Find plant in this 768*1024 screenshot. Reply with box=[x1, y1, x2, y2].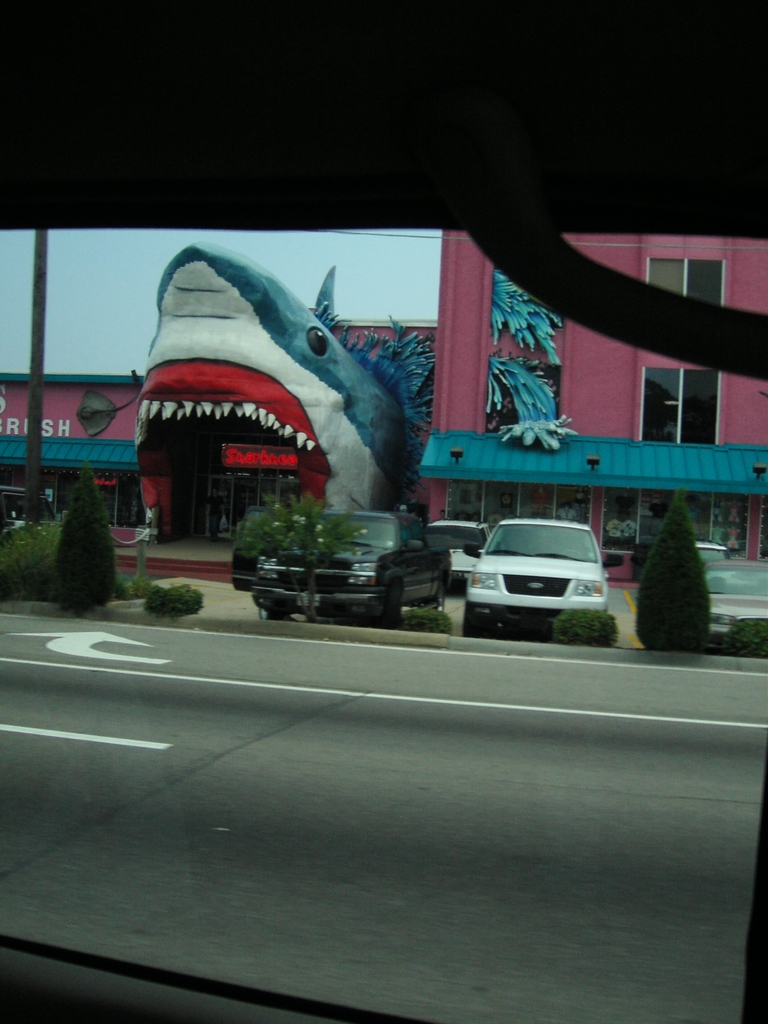
box=[634, 485, 714, 653].
